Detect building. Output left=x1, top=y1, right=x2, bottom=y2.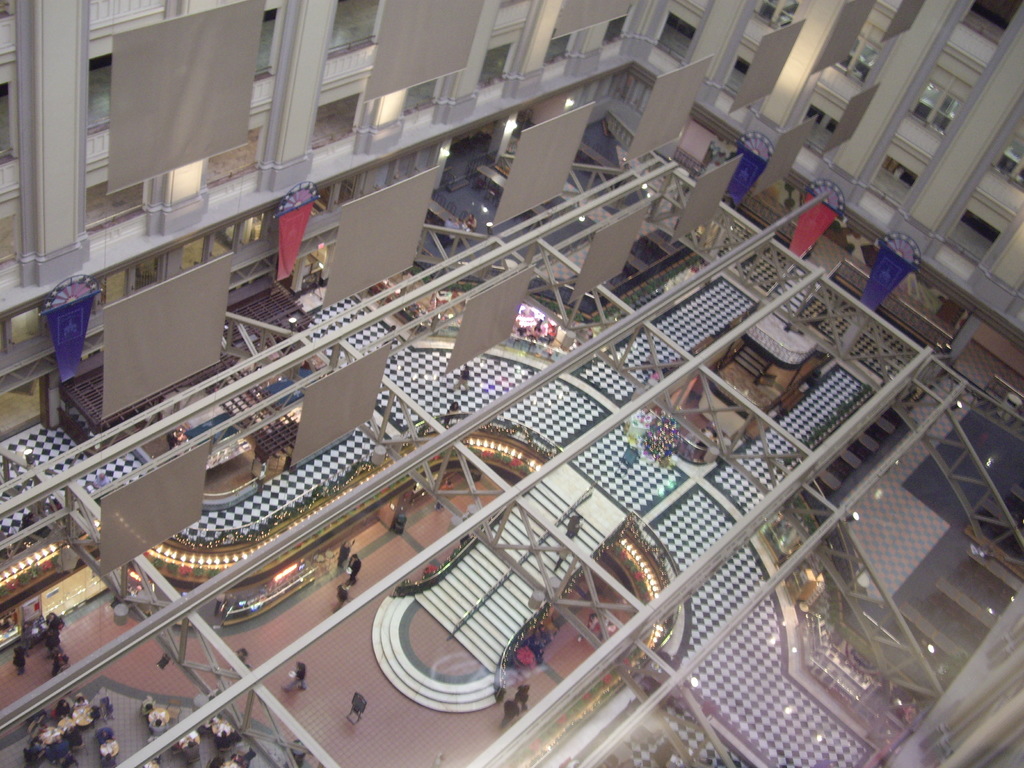
left=0, top=0, right=1023, bottom=767.
